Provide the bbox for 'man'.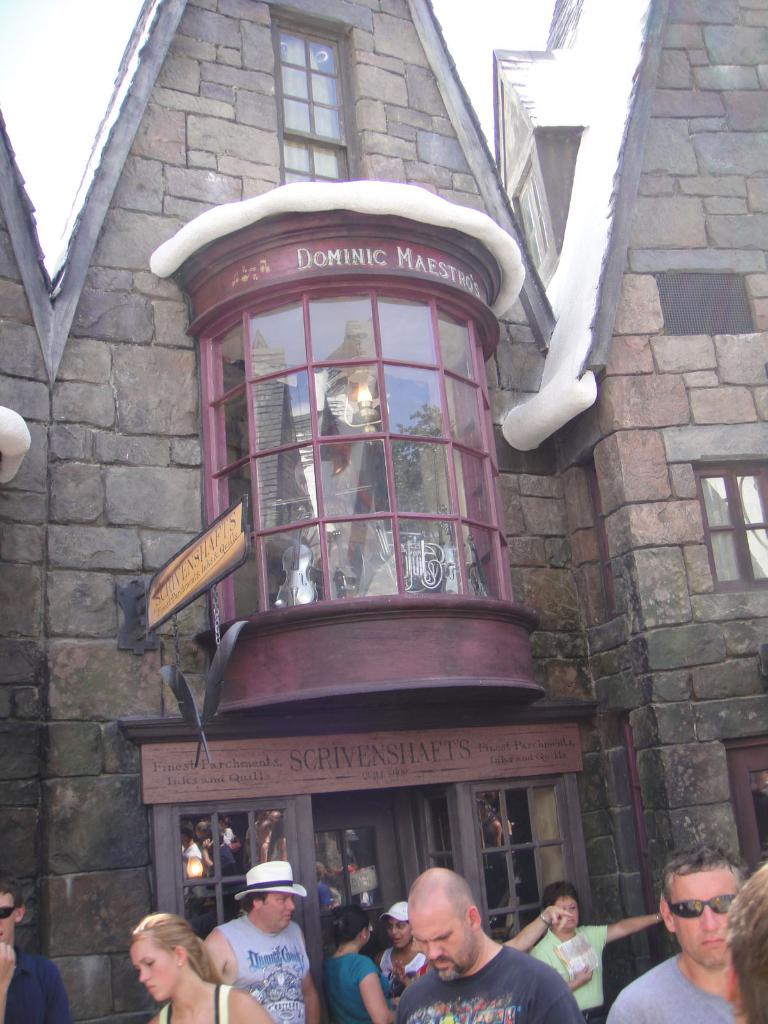
select_region(596, 842, 740, 1020).
